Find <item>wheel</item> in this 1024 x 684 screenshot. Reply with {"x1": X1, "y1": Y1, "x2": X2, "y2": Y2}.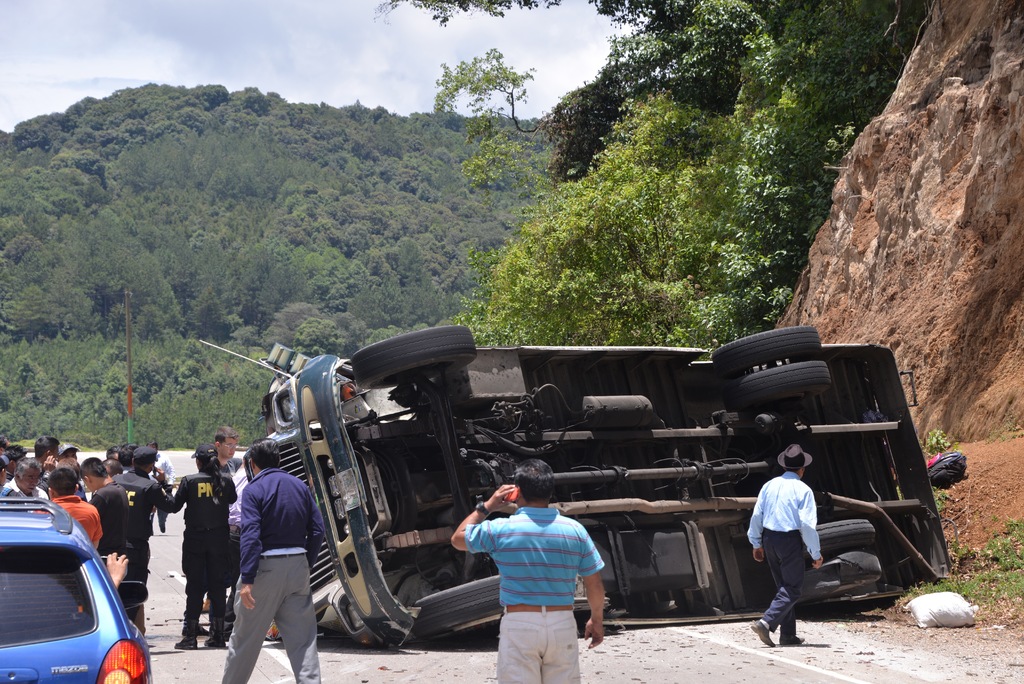
{"x1": 804, "y1": 518, "x2": 875, "y2": 557}.
